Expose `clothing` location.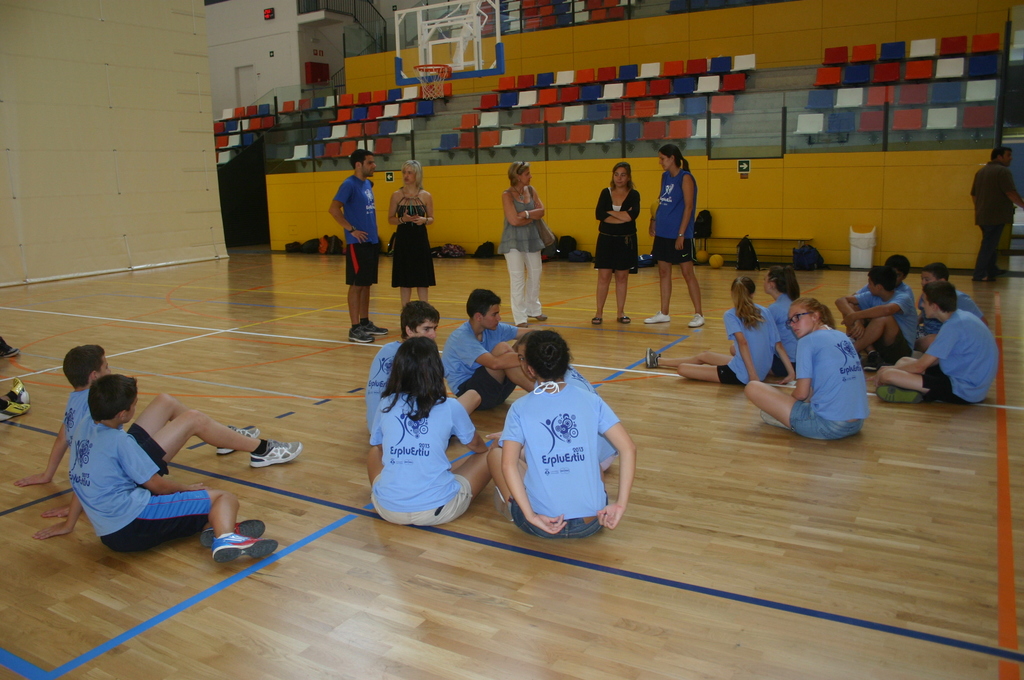
Exposed at <bbox>909, 301, 1009, 410</bbox>.
